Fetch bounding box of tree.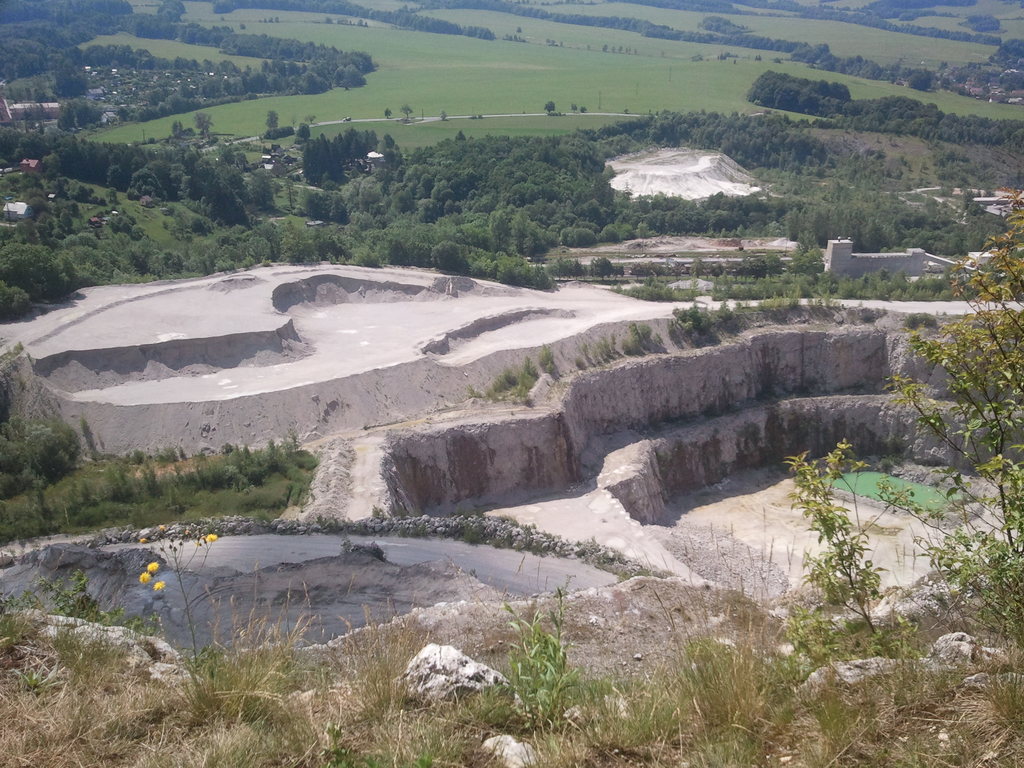
Bbox: {"left": 558, "top": 40, "right": 562, "bottom": 47}.
